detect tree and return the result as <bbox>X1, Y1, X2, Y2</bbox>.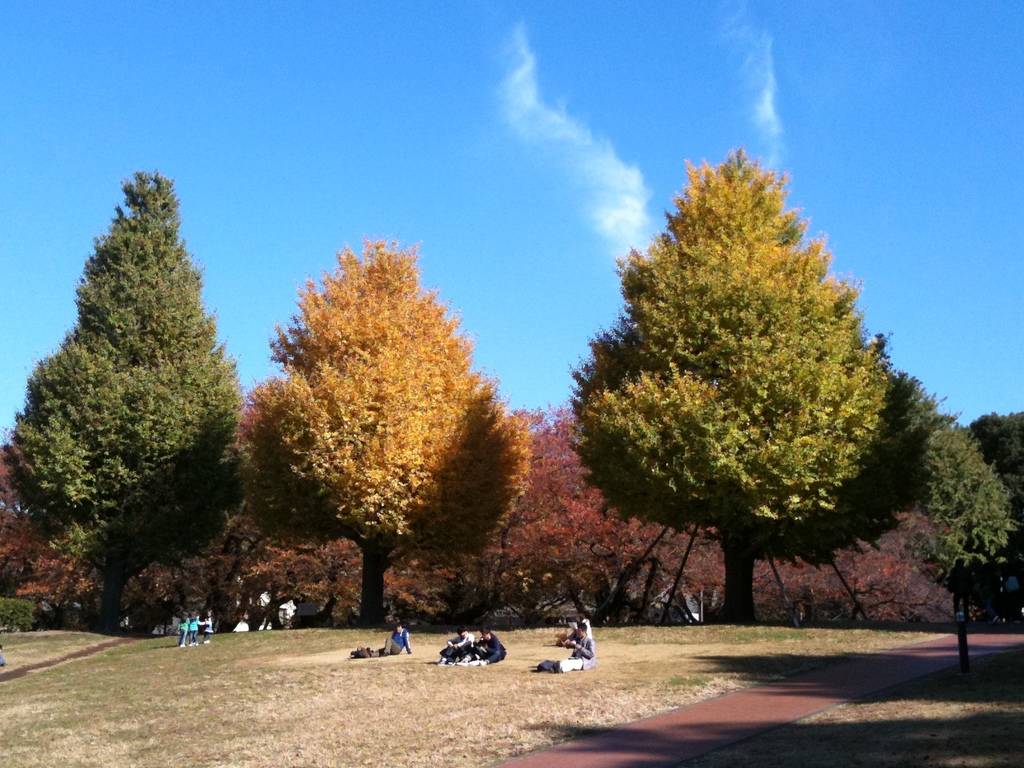
<bbox>569, 132, 943, 623</bbox>.
